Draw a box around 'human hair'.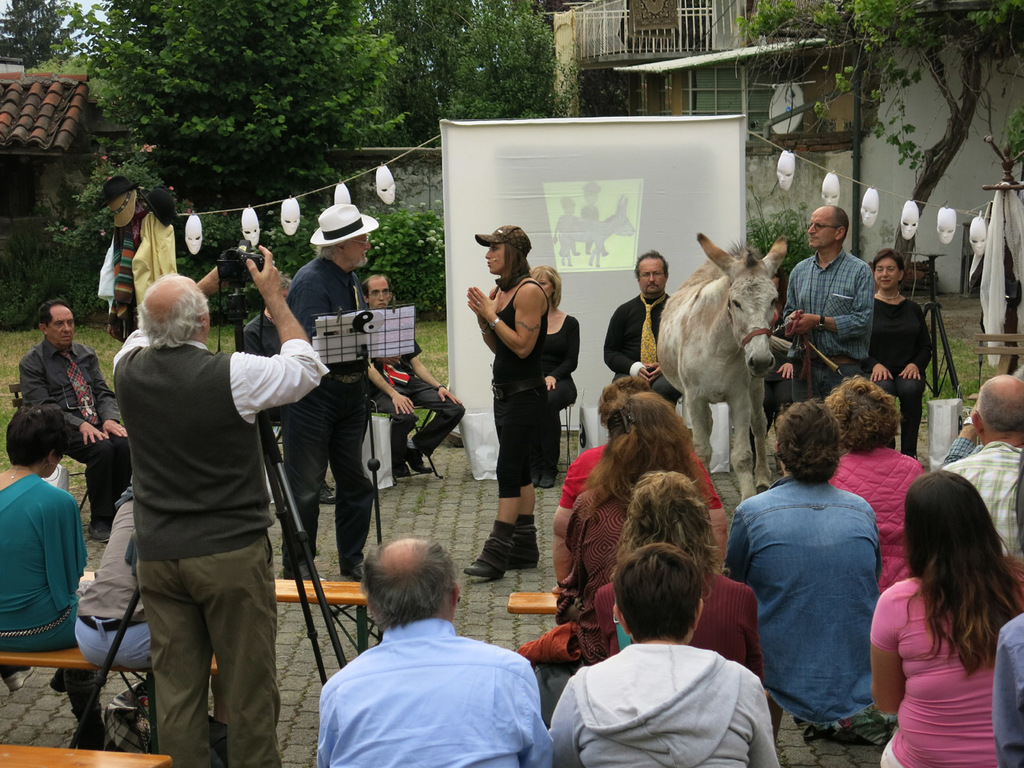
(899,472,1006,687).
